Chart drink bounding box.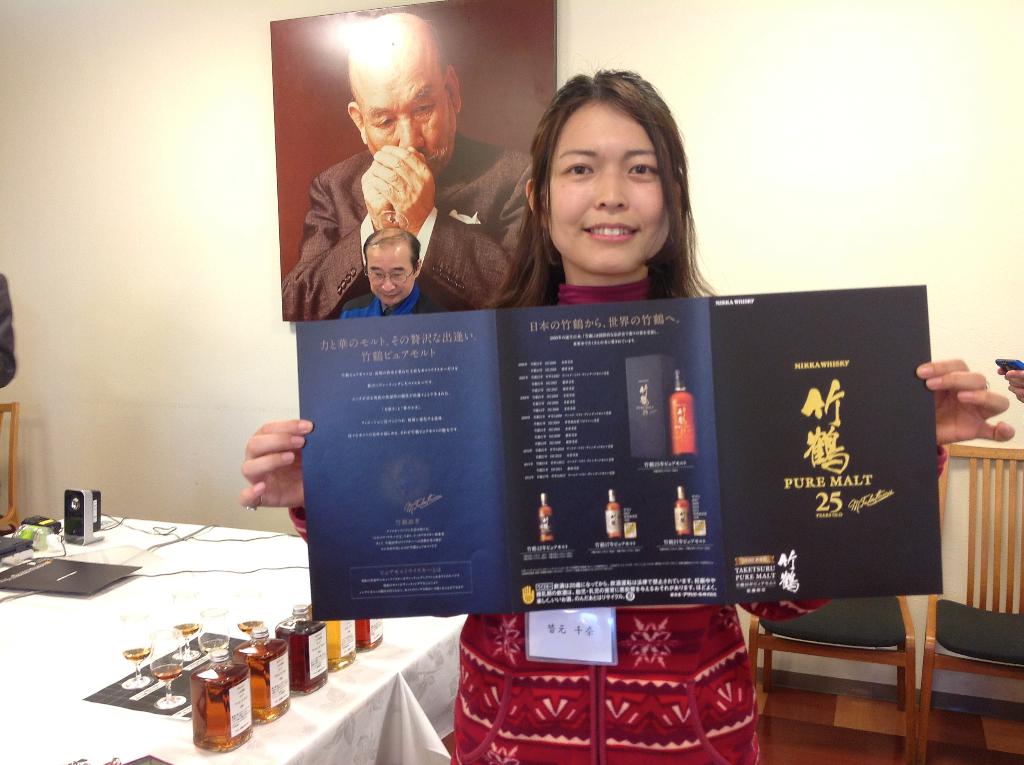
Charted: {"left": 123, "top": 645, "right": 152, "bottom": 666}.
